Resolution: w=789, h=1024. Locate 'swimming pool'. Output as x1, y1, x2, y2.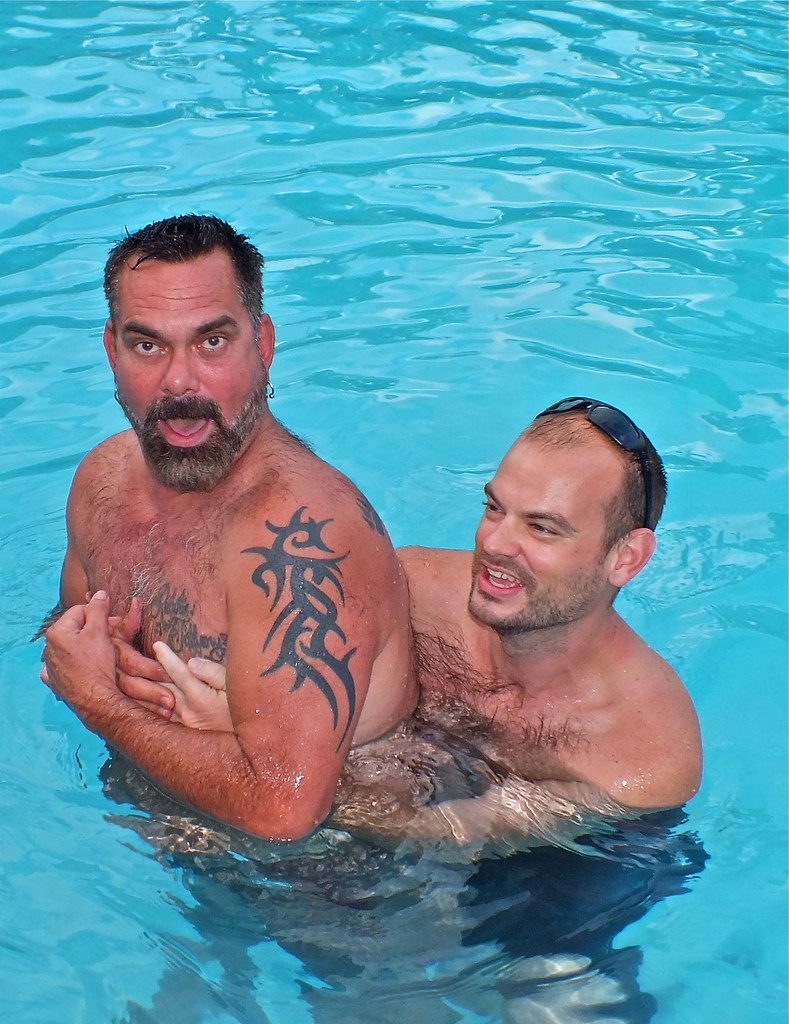
0, 81, 770, 1016.
